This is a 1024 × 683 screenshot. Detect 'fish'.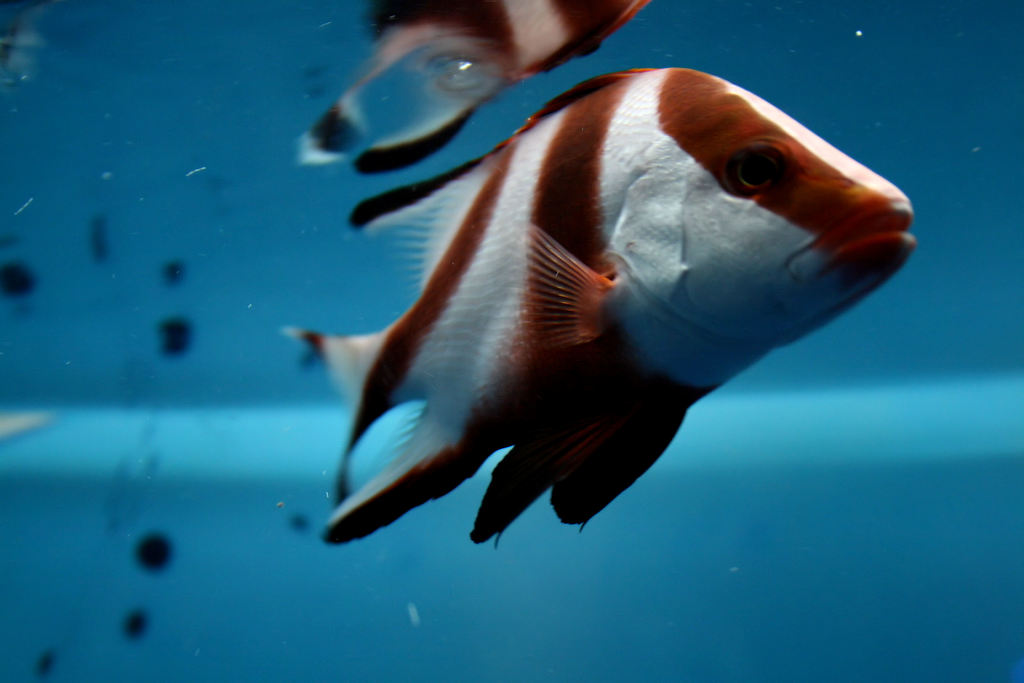
[301, 64, 909, 578].
